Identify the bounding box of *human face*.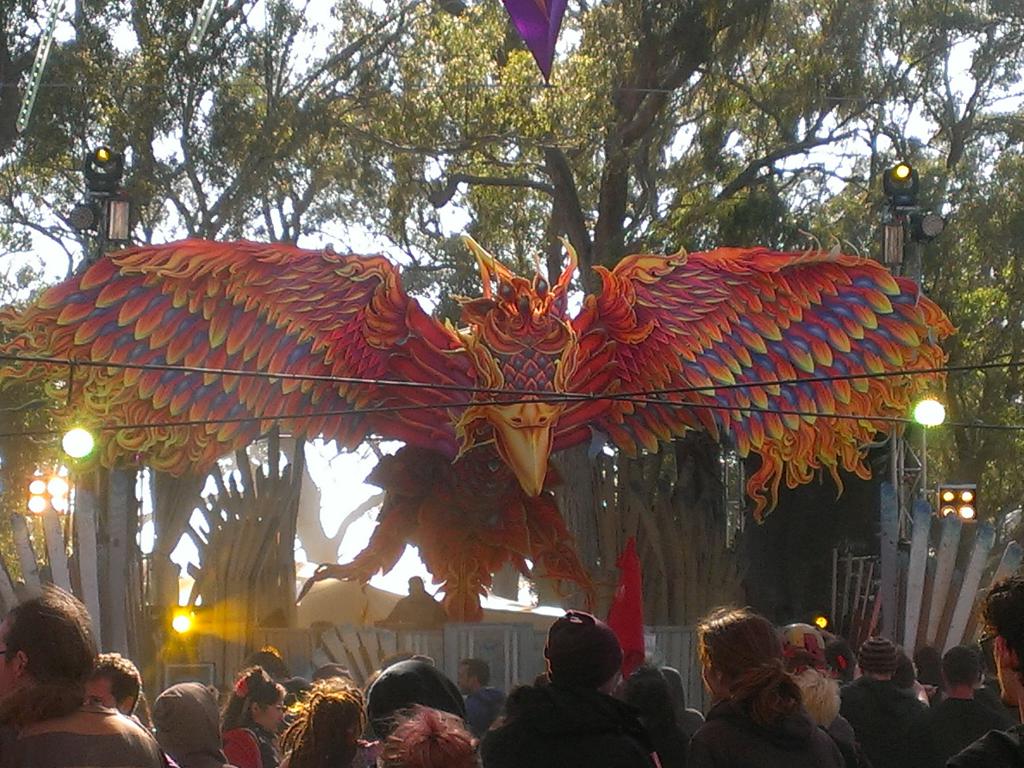
(457, 663, 476, 692).
